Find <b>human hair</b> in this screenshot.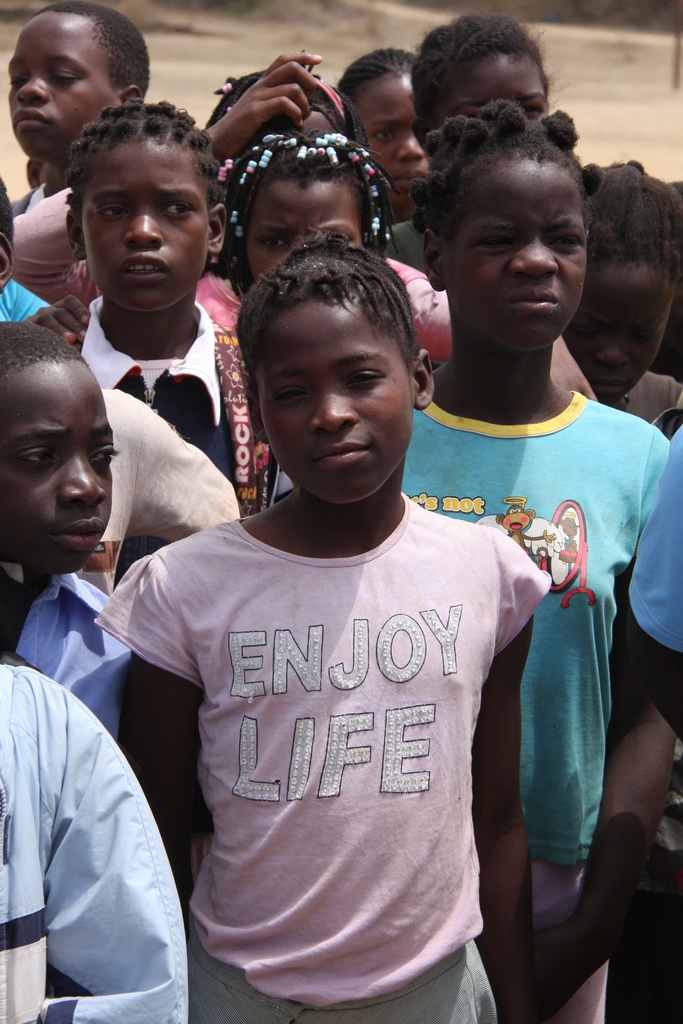
The bounding box for <b>human hair</b> is <region>0, 170, 15, 255</region>.
